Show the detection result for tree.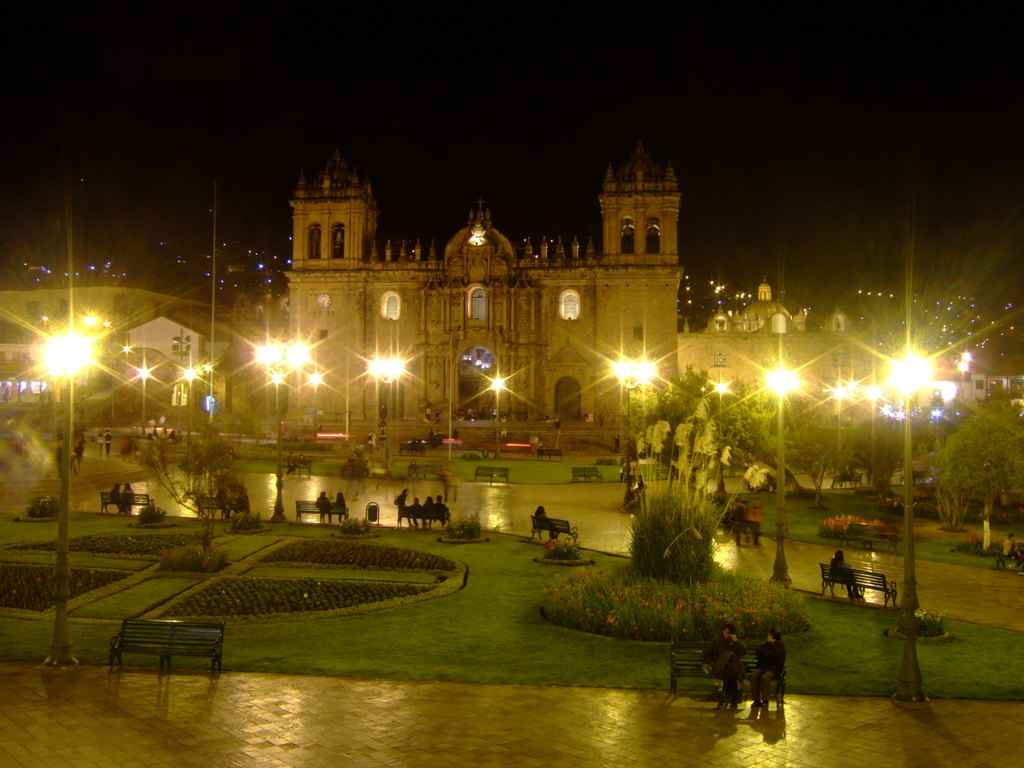
left=935, top=390, right=1023, bottom=550.
